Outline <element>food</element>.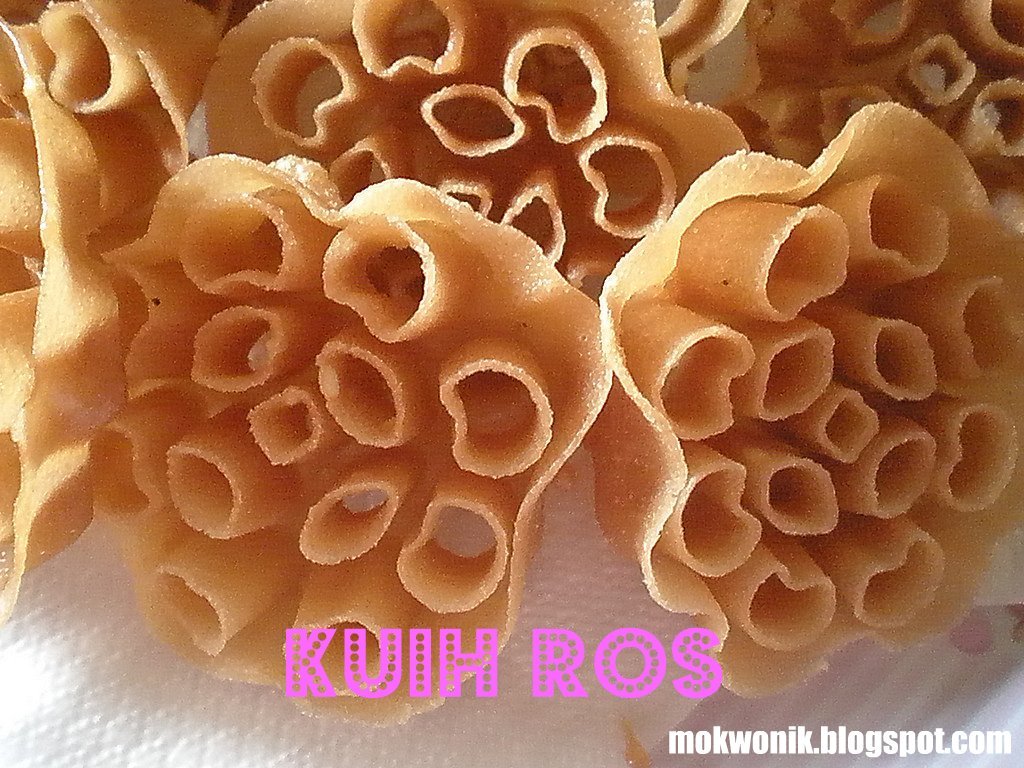
Outline: select_region(0, 0, 1023, 732).
